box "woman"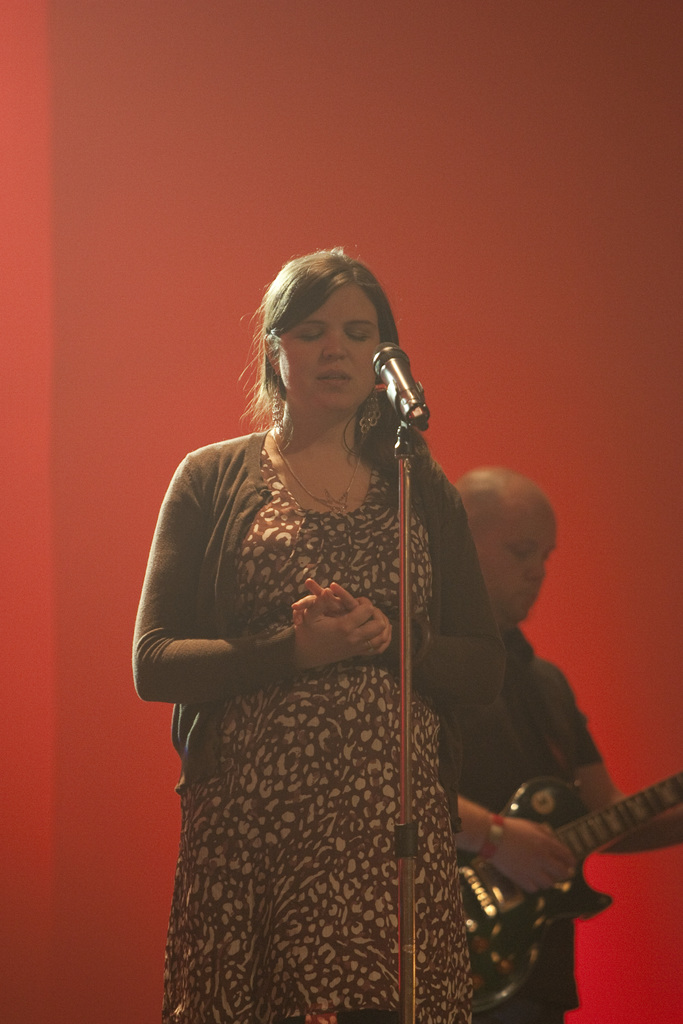
bbox(129, 242, 507, 1023)
